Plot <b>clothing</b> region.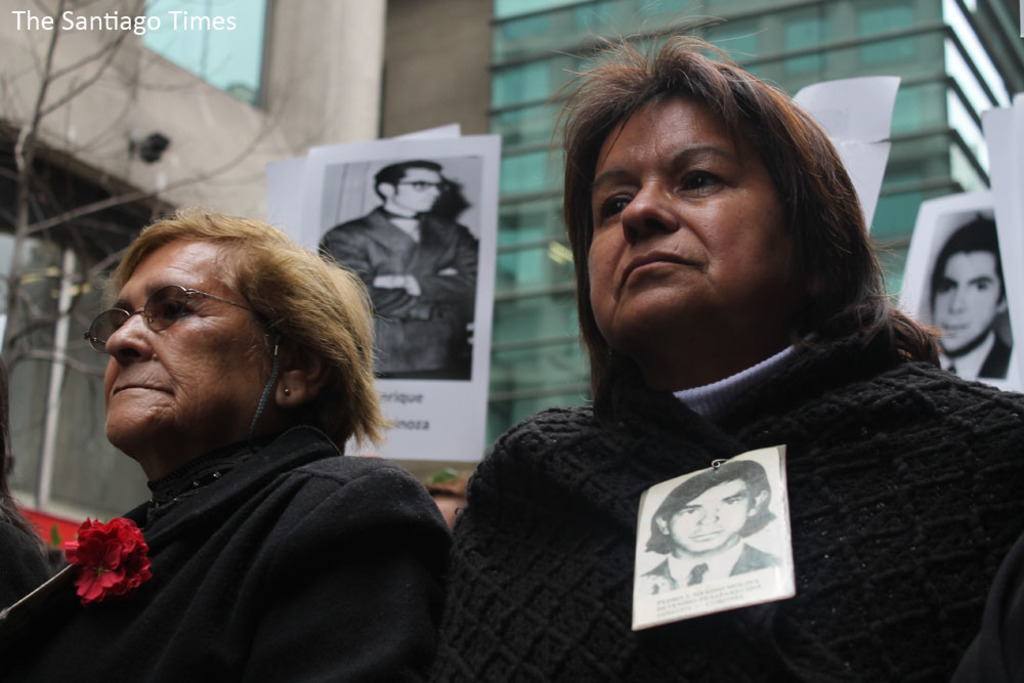
Plotted at bbox=[315, 206, 478, 381].
